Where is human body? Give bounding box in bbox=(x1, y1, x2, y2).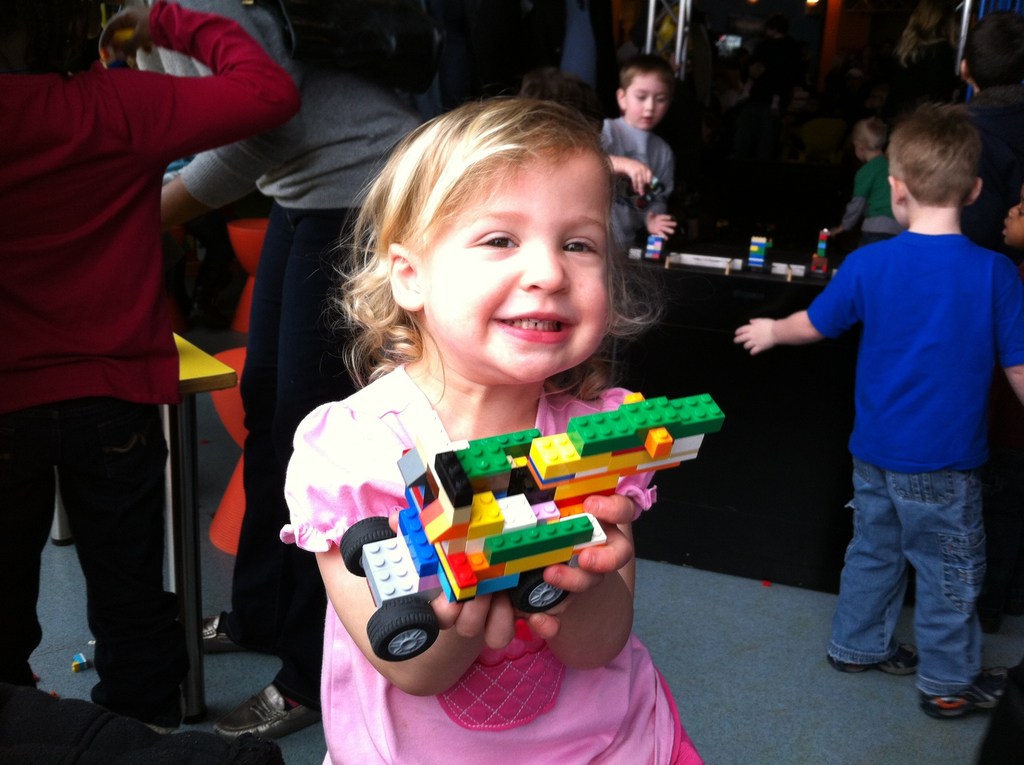
bbox=(769, 117, 1003, 722).
